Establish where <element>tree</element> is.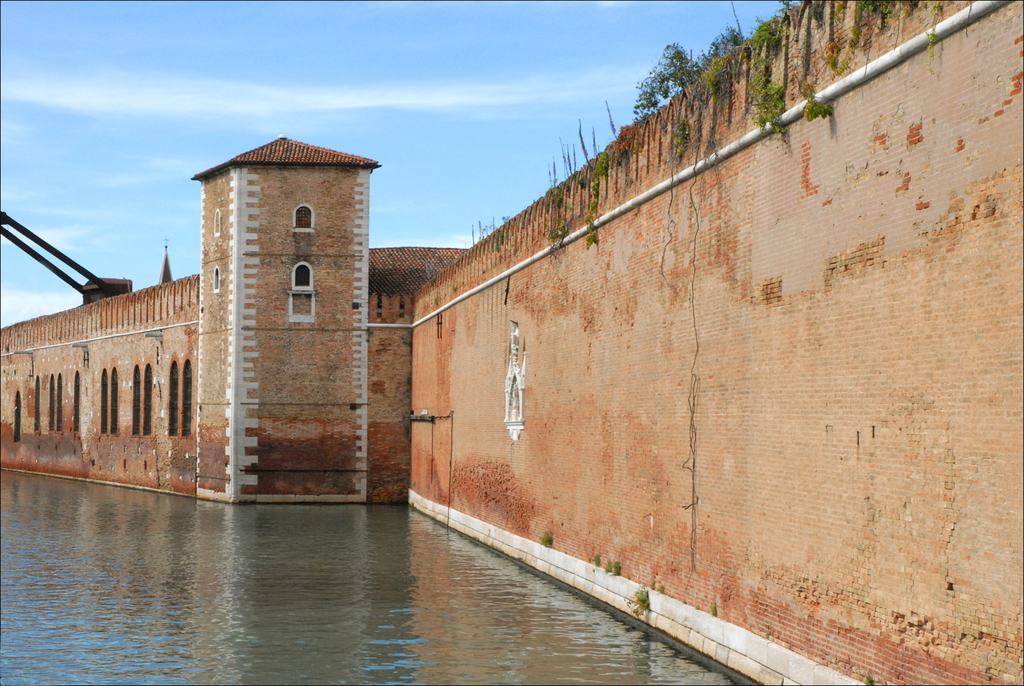
Established at (left=633, top=41, right=712, bottom=130).
